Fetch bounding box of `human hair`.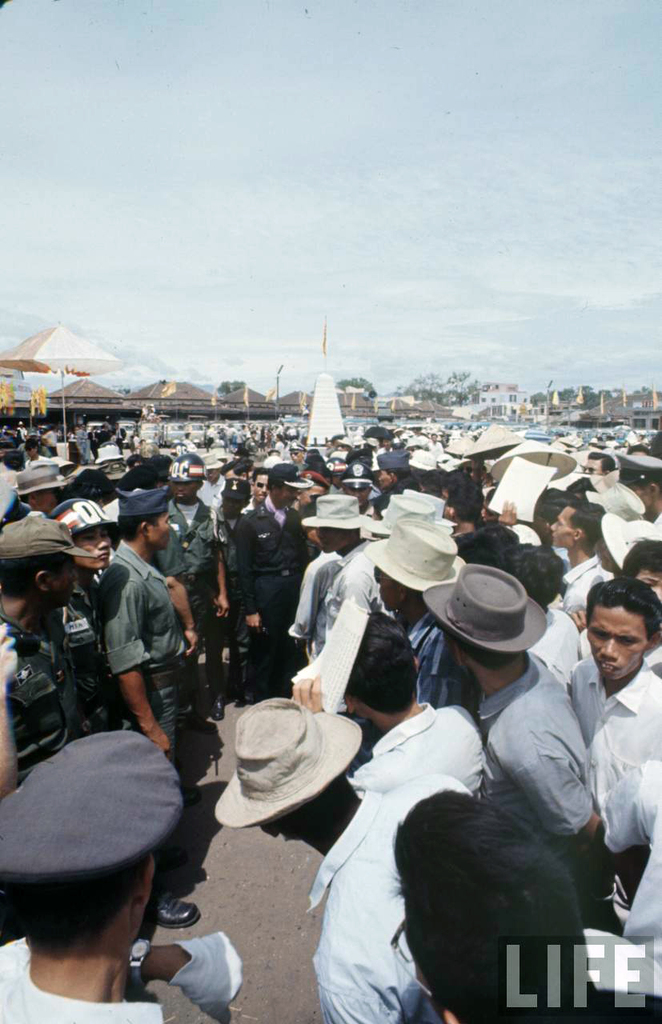
Bbox: [477,524,521,554].
